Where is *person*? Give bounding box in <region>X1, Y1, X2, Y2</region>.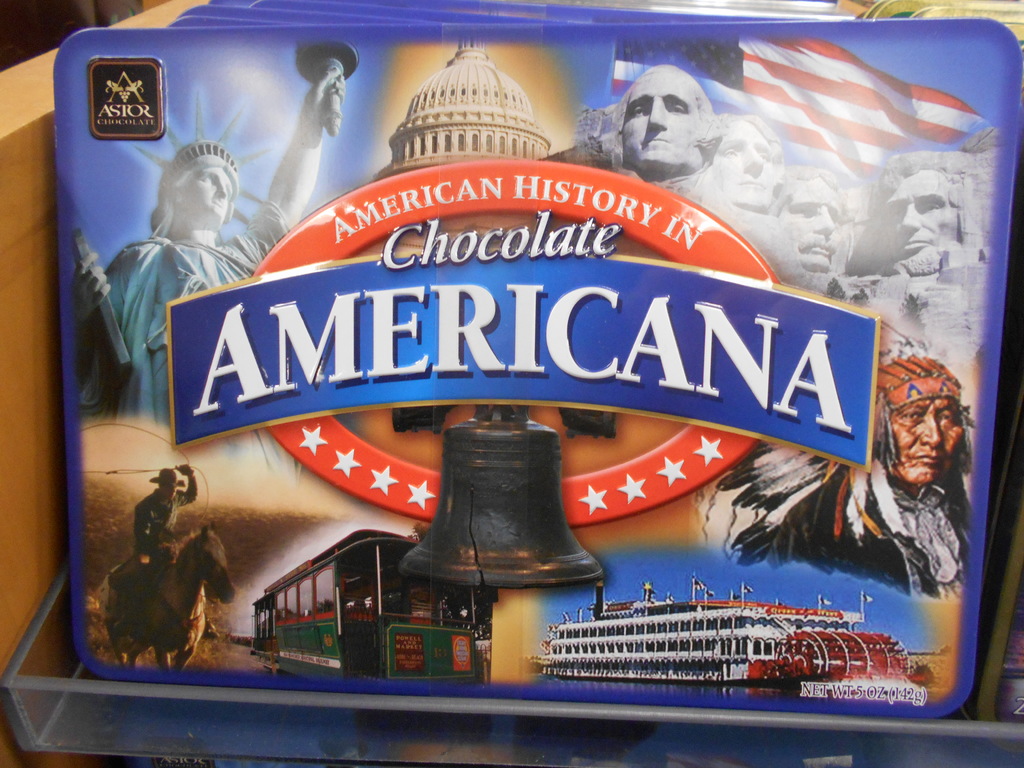
<region>767, 362, 957, 600</region>.
